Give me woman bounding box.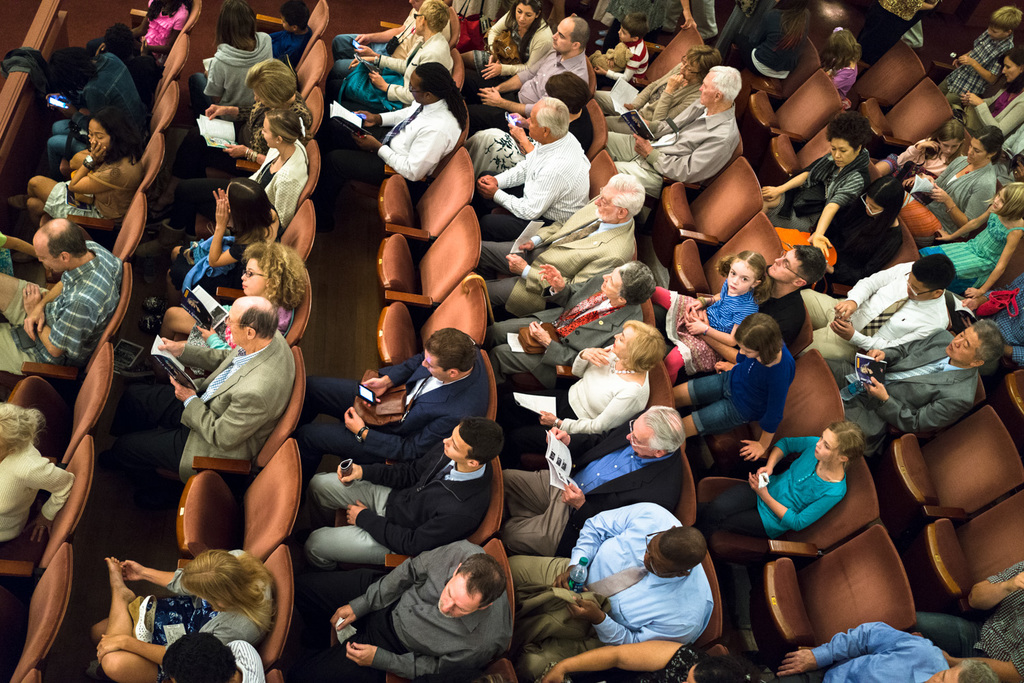
145, 241, 309, 378.
